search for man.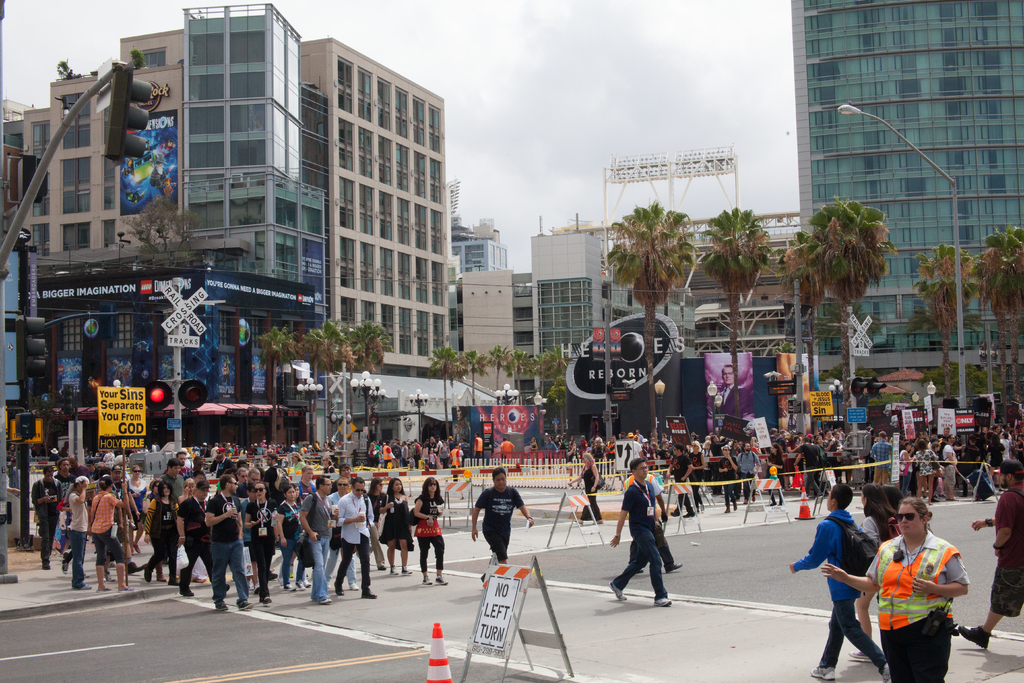
Found at Rect(161, 457, 187, 508).
